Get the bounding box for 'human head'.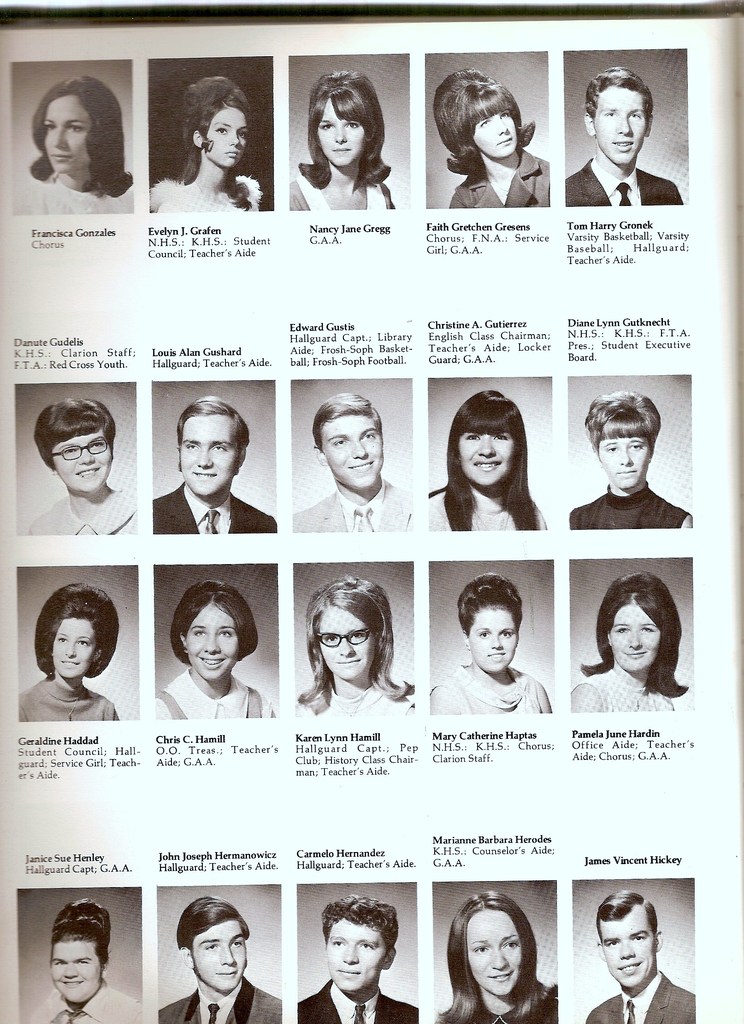
{"x1": 179, "y1": 897, "x2": 248, "y2": 989}.
